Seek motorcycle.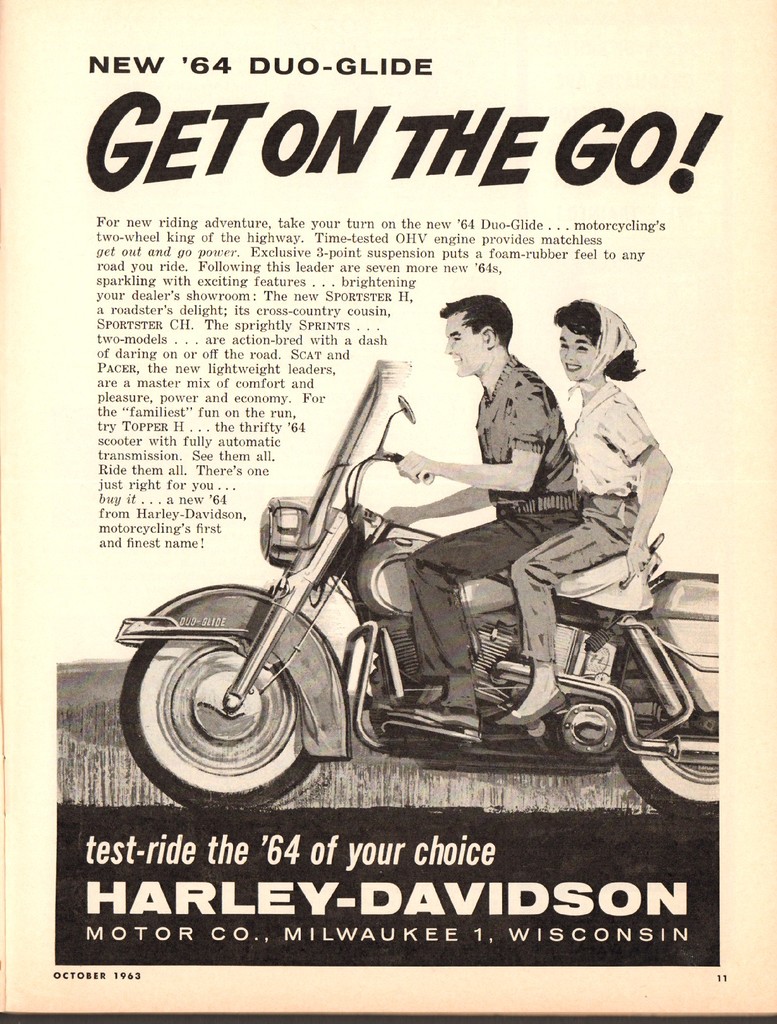
[90, 397, 737, 809].
